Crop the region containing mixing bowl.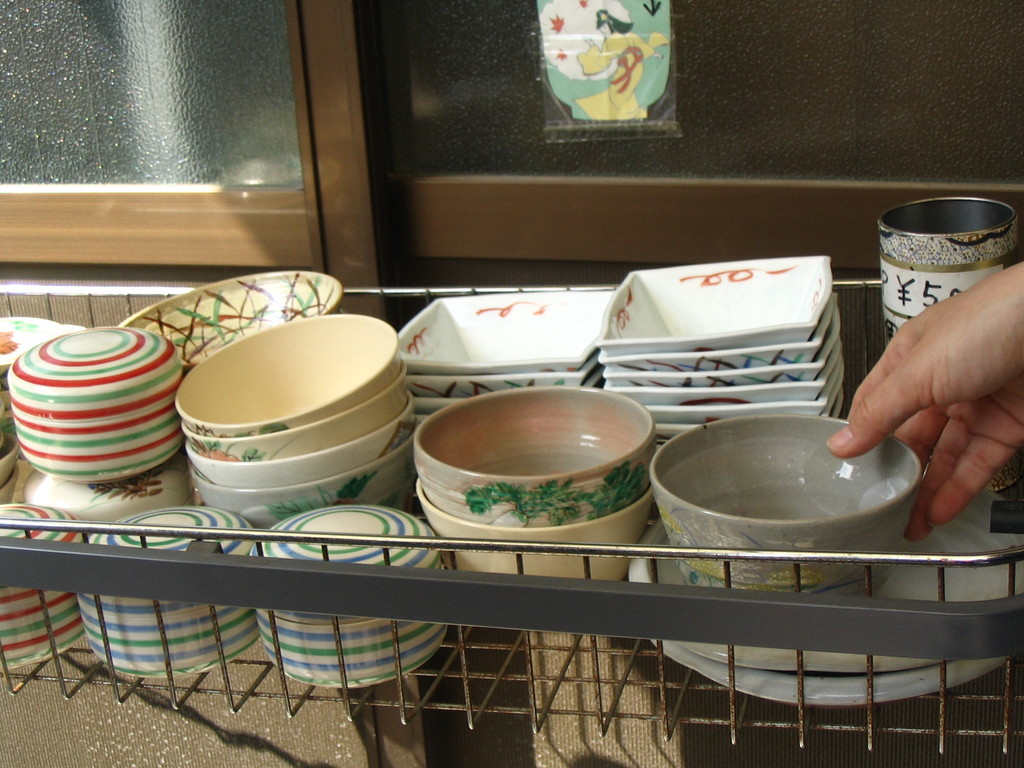
Crop region: box(649, 419, 924, 591).
